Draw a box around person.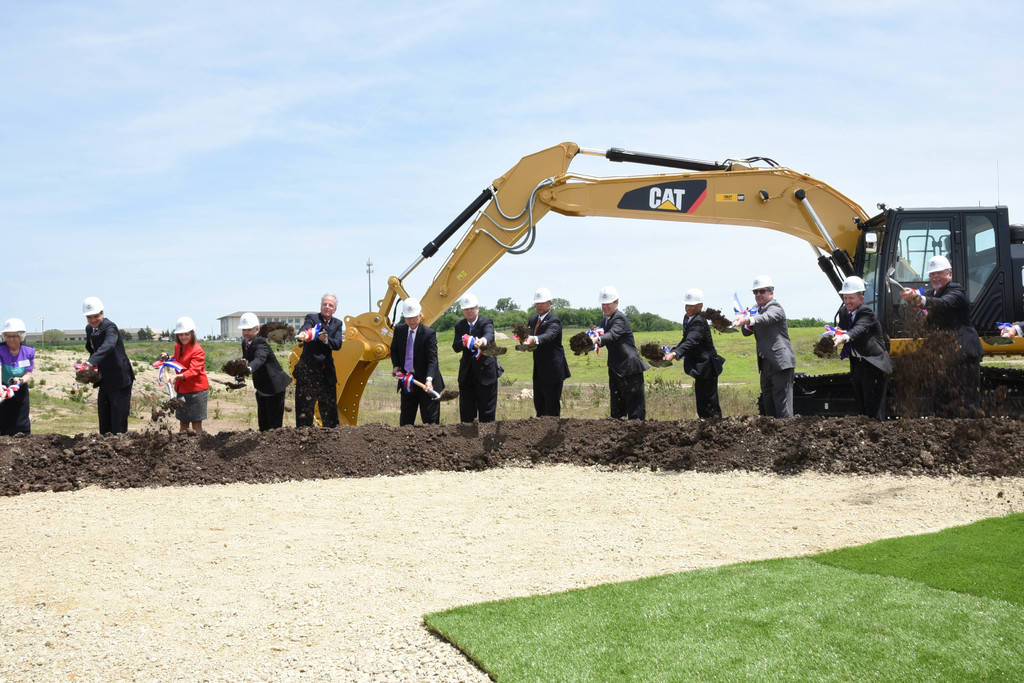
<box>655,286,726,419</box>.
